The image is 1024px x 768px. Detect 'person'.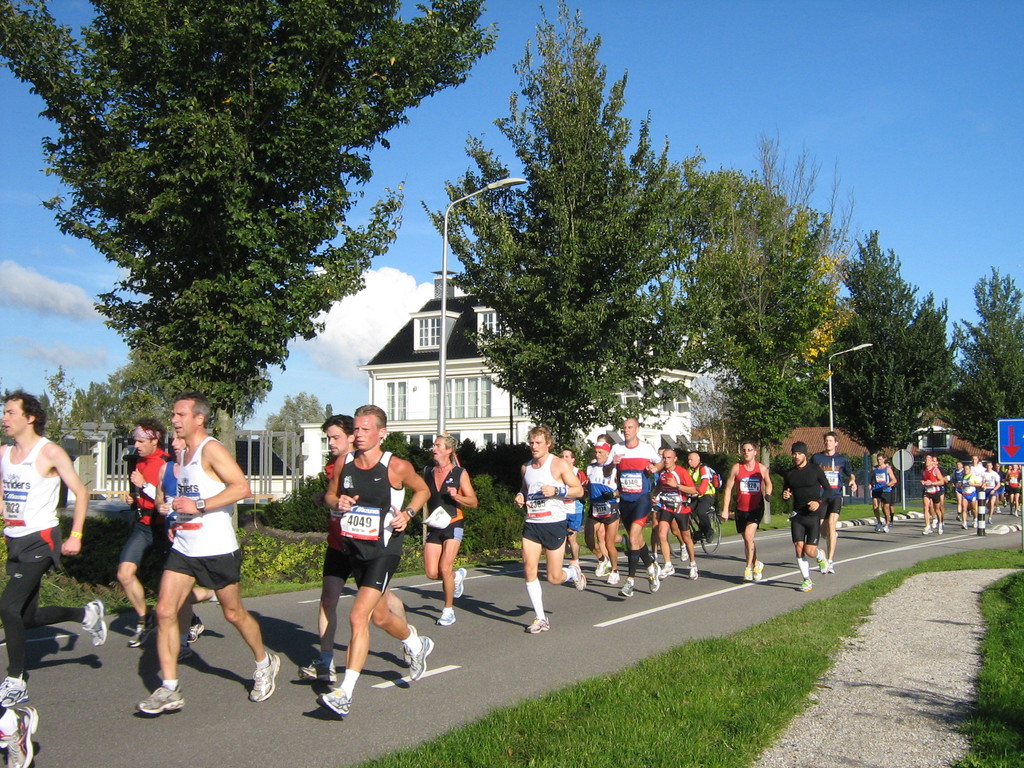
Detection: bbox=(980, 460, 1001, 526).
